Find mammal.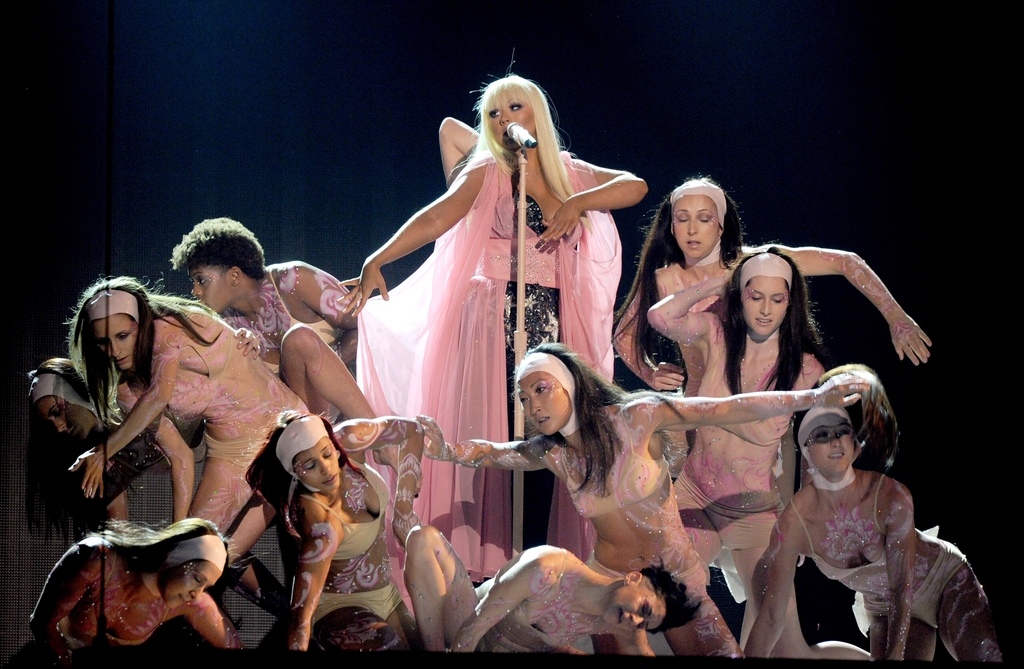
(left=610, top=172, right=934, bottom=602).
